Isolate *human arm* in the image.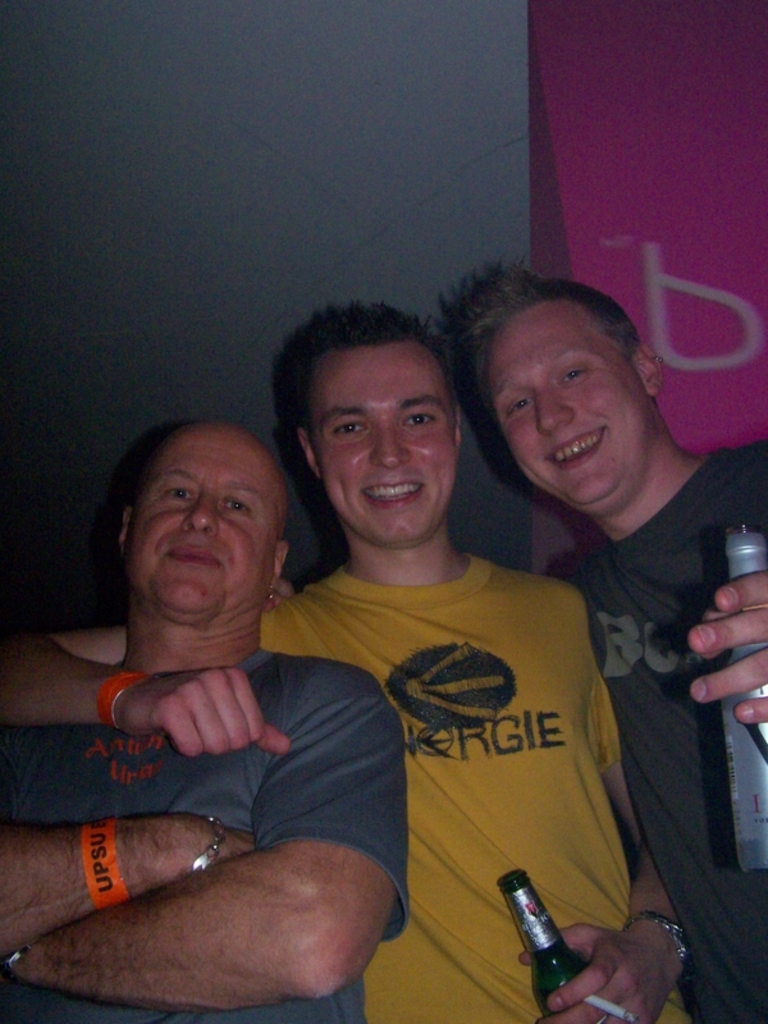
Isolated region: (538,595,705,1016).
